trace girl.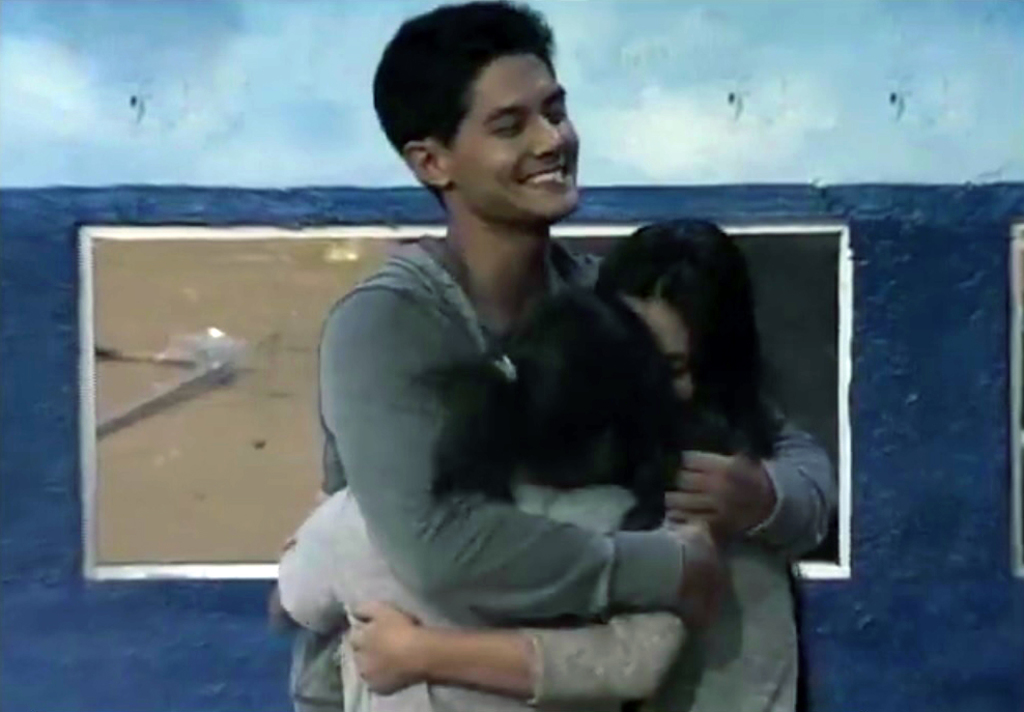
Traced to 344/216/802/711.
